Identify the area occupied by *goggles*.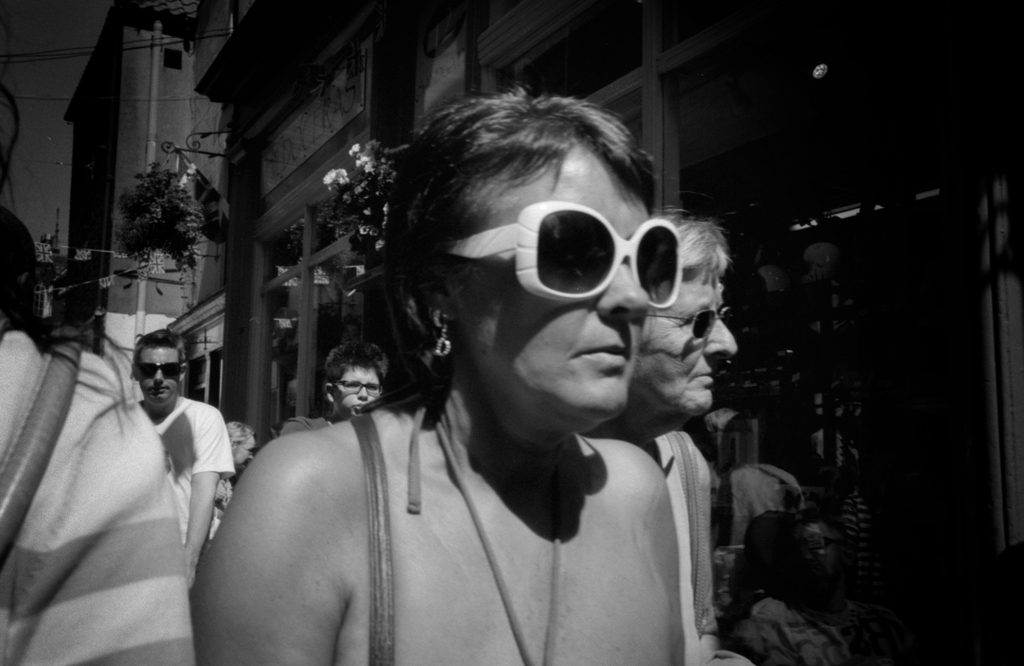
Area: BBox(658, 306, 738, 341).
